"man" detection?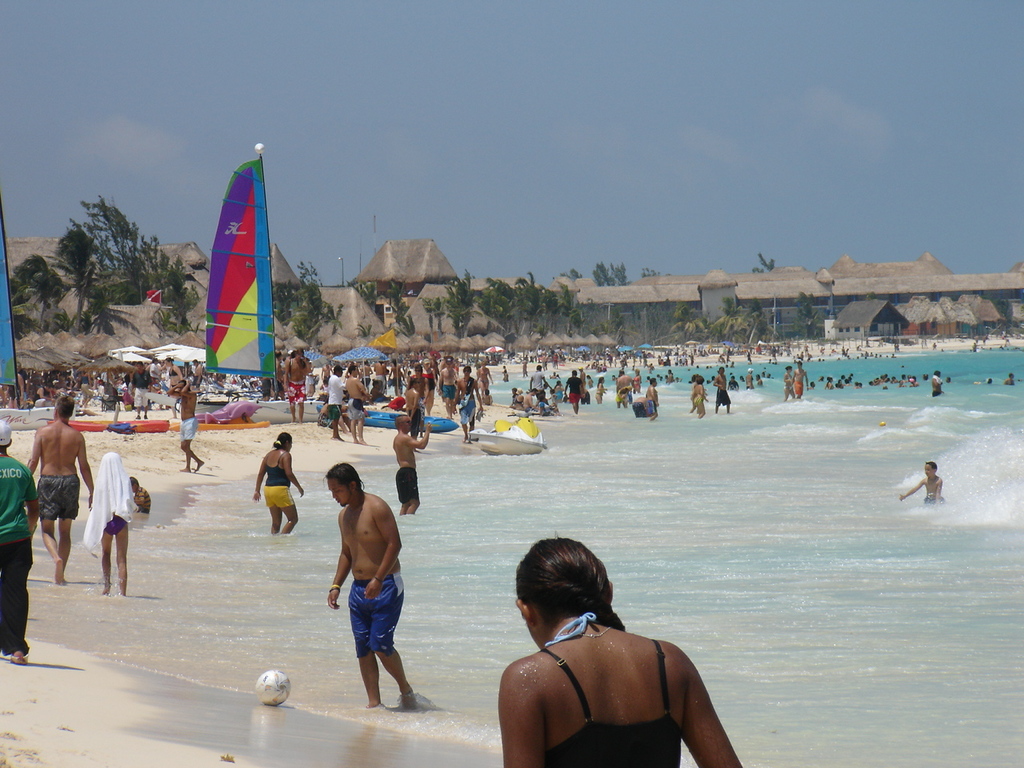
322:366:346:440
